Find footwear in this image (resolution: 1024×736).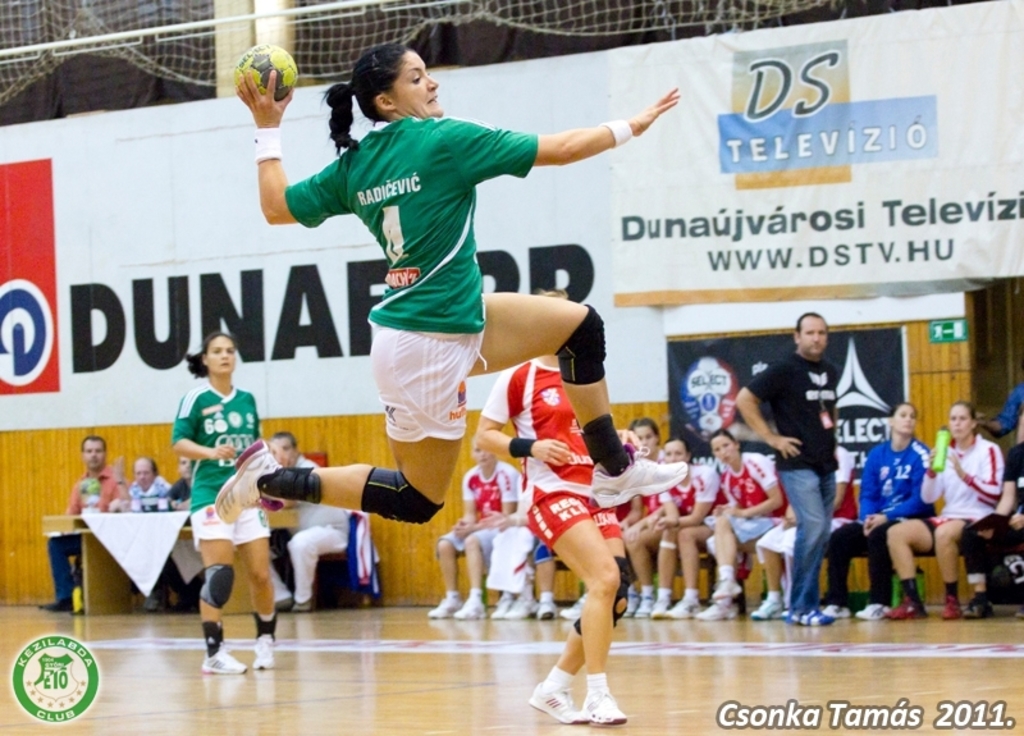
x1=557 y1=593 x2=584 y2=617.
